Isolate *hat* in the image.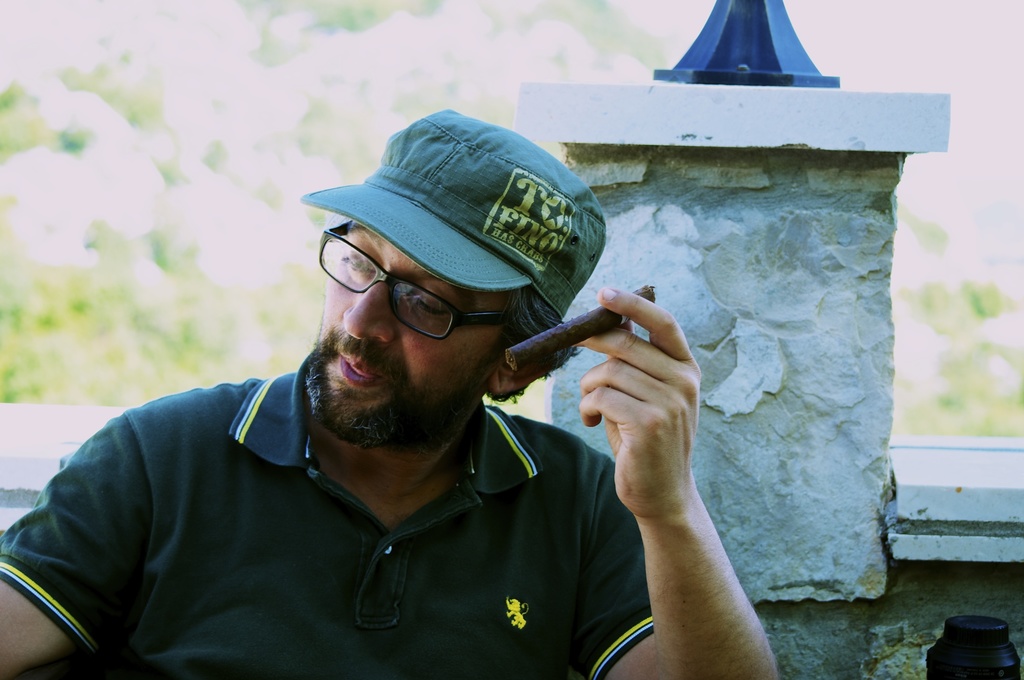
Isolated region: x1=302, y1=105, x2=612, y2=323.
